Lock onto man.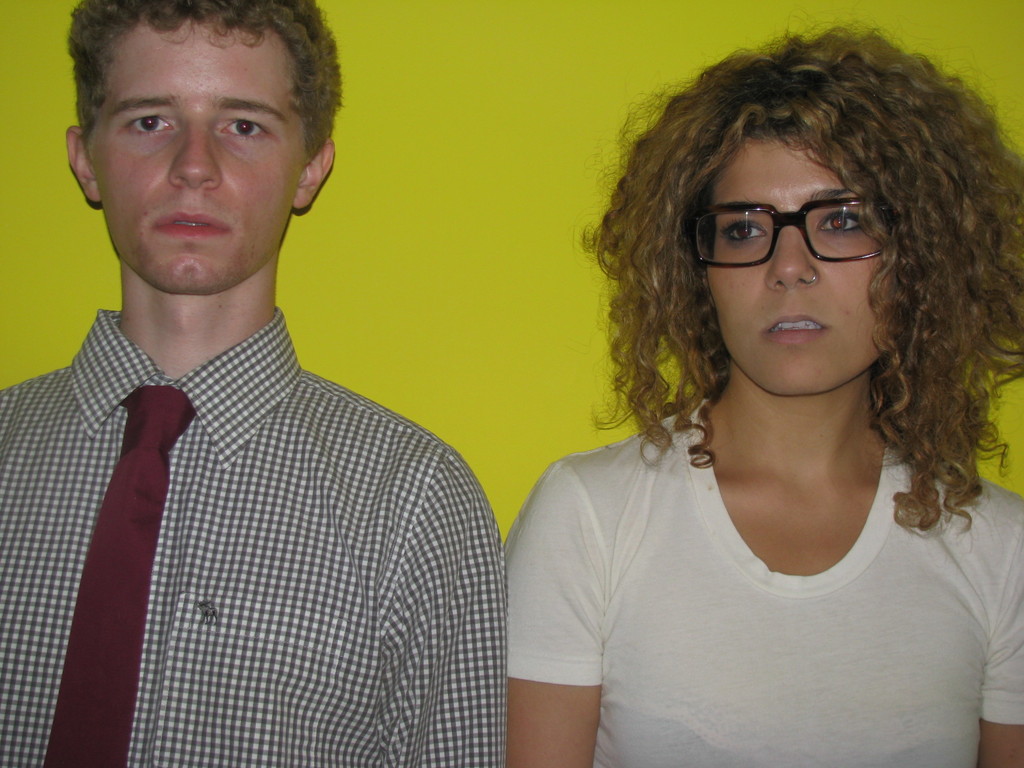
Locked: [left=0, top=0, right=539, bottom=757].
